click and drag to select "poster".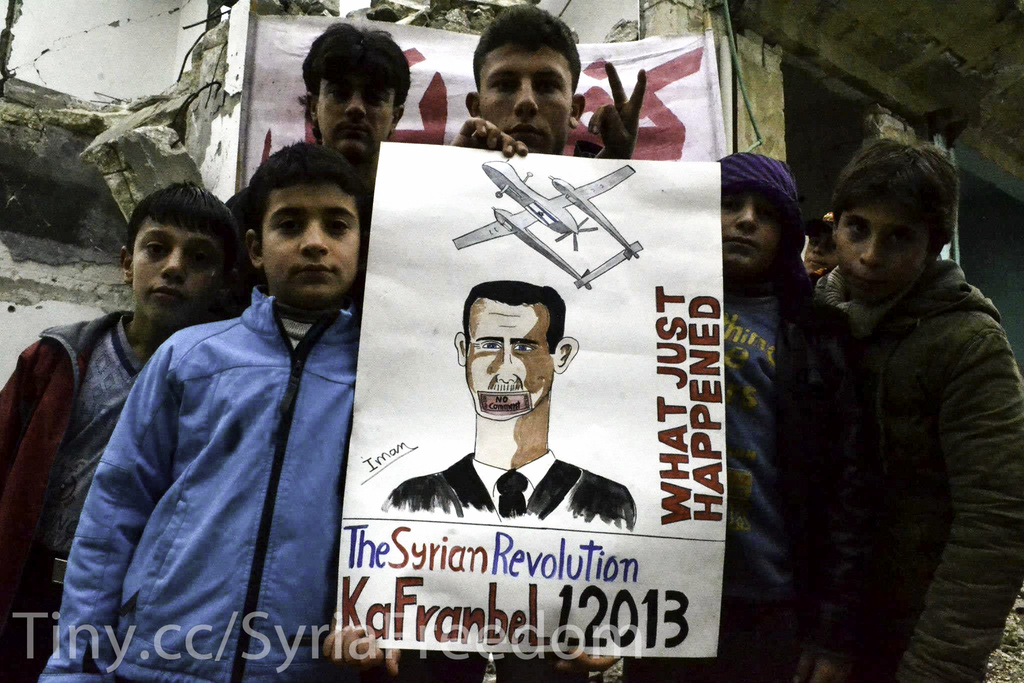
Selection: <box>243,16,728,189</box>.
